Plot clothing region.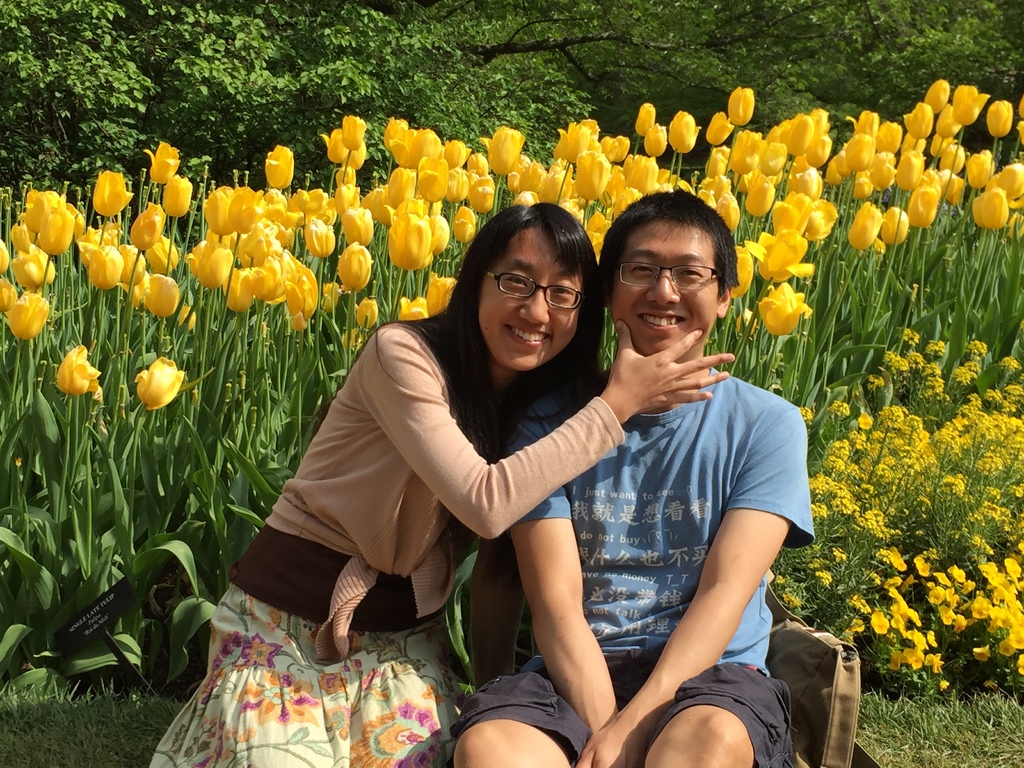
Plotted at x1=147 y1=323 x2=623 y2=766.
